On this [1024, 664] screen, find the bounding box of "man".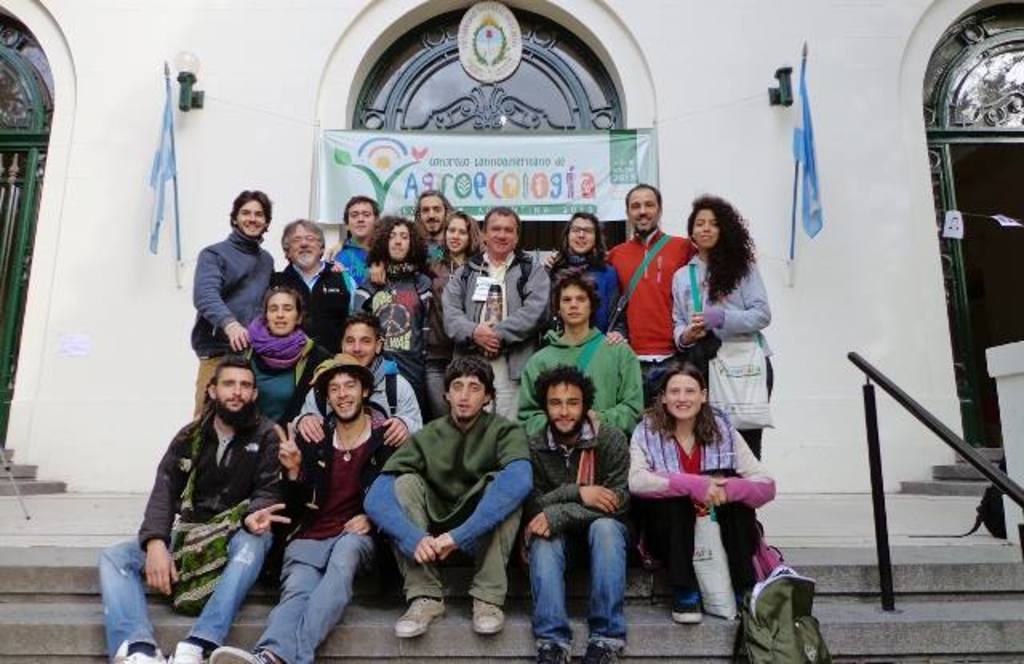
Bounding box: 410, 192, 458, 278.
